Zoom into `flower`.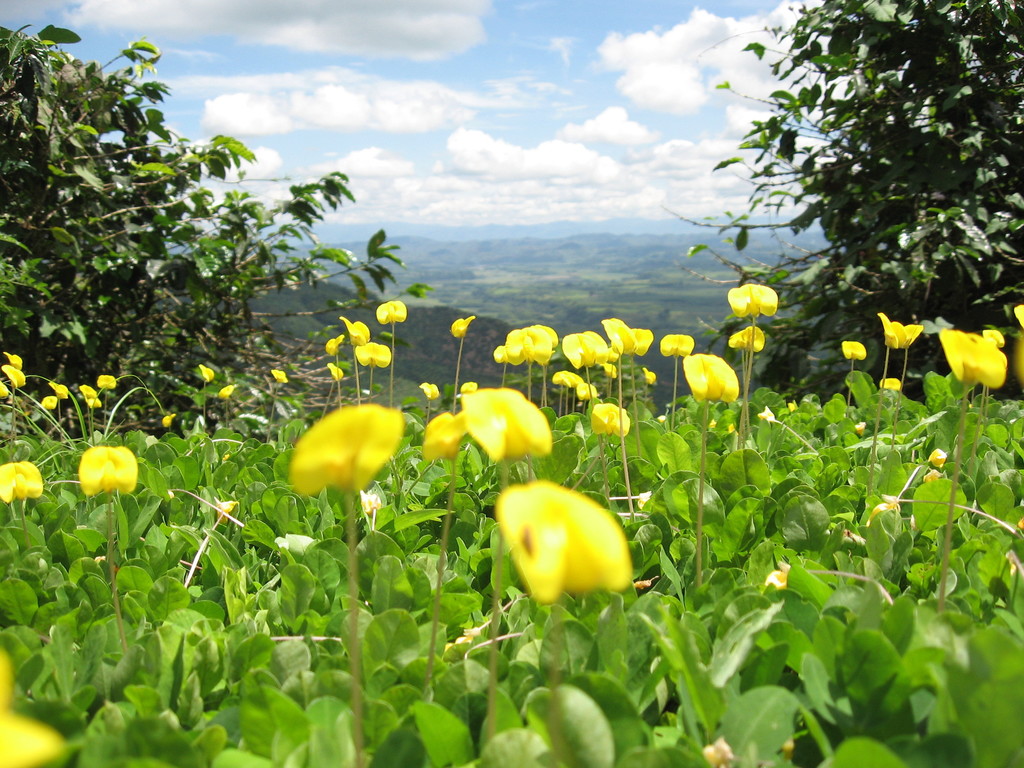
Zoom target: locate(643, 367, 657, 387).
